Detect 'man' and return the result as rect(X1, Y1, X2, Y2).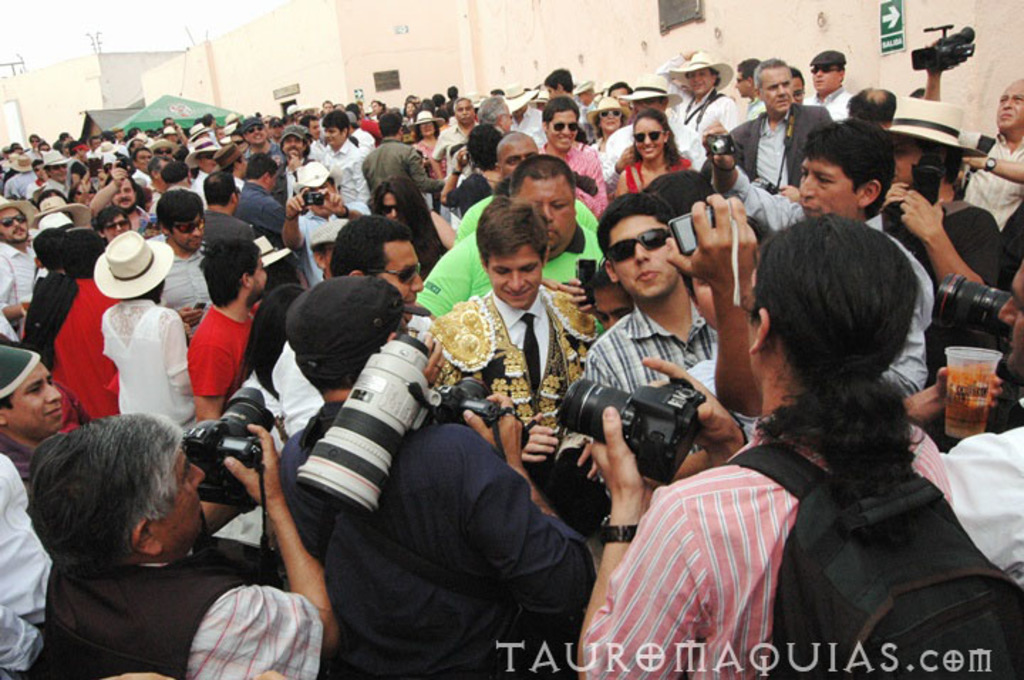
rect(882, 100, 1007, 307).
